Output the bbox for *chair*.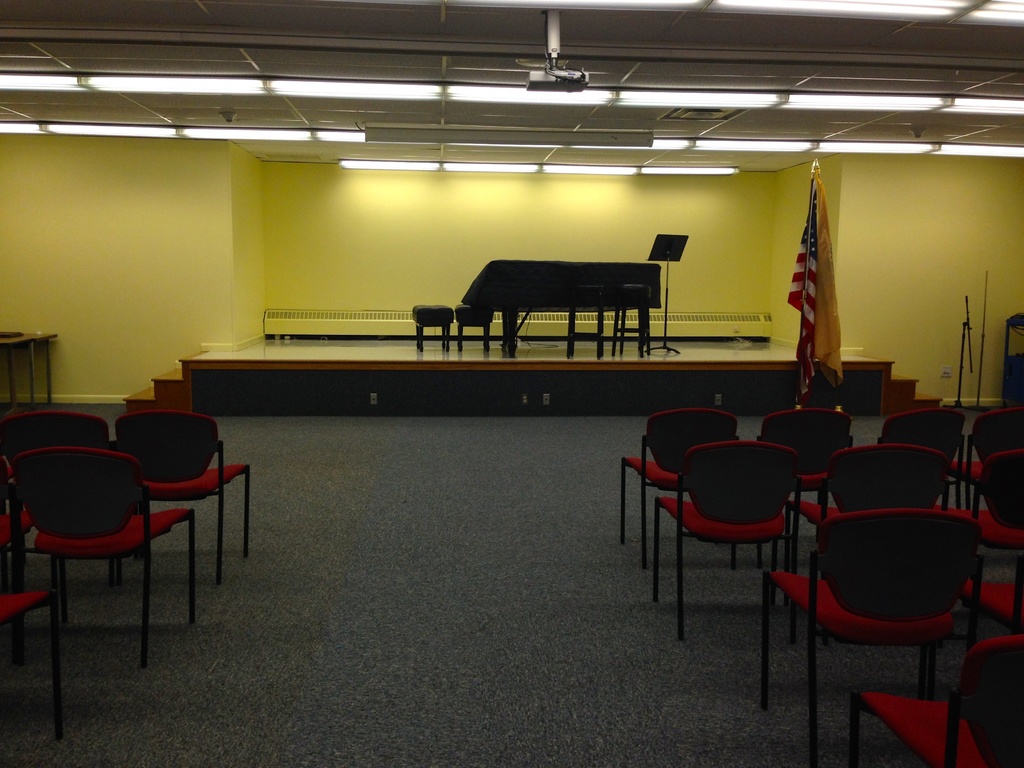
116, 408, 251, 586.
